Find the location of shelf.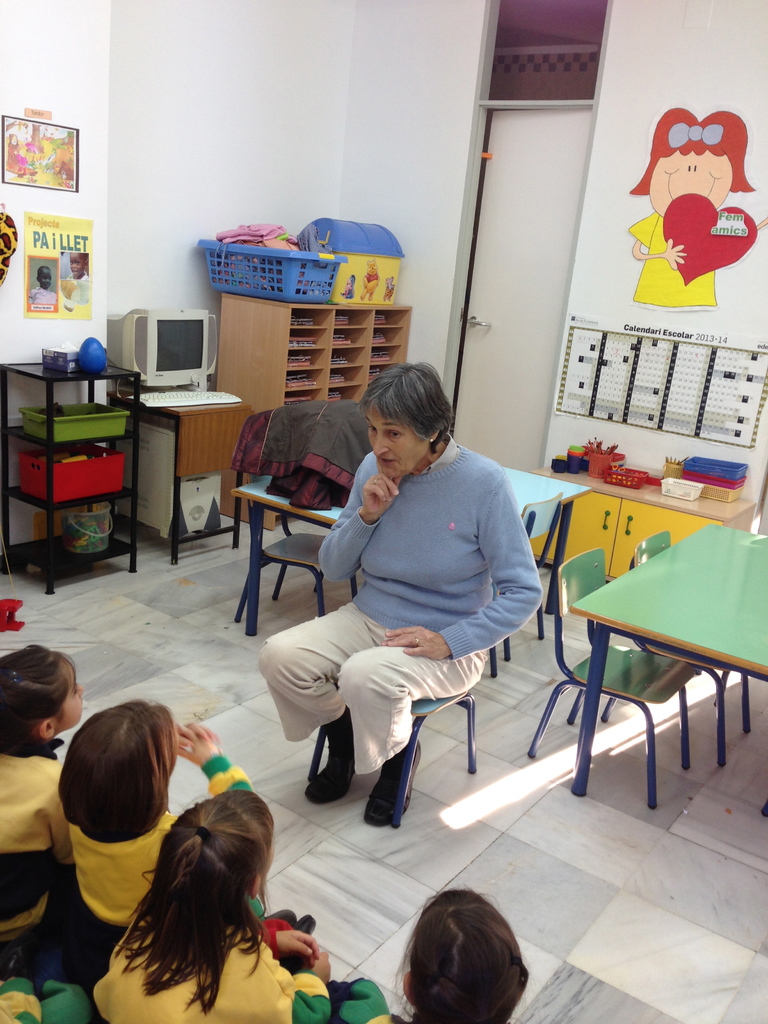
Location: bbox(318, 298, 376, 404).
